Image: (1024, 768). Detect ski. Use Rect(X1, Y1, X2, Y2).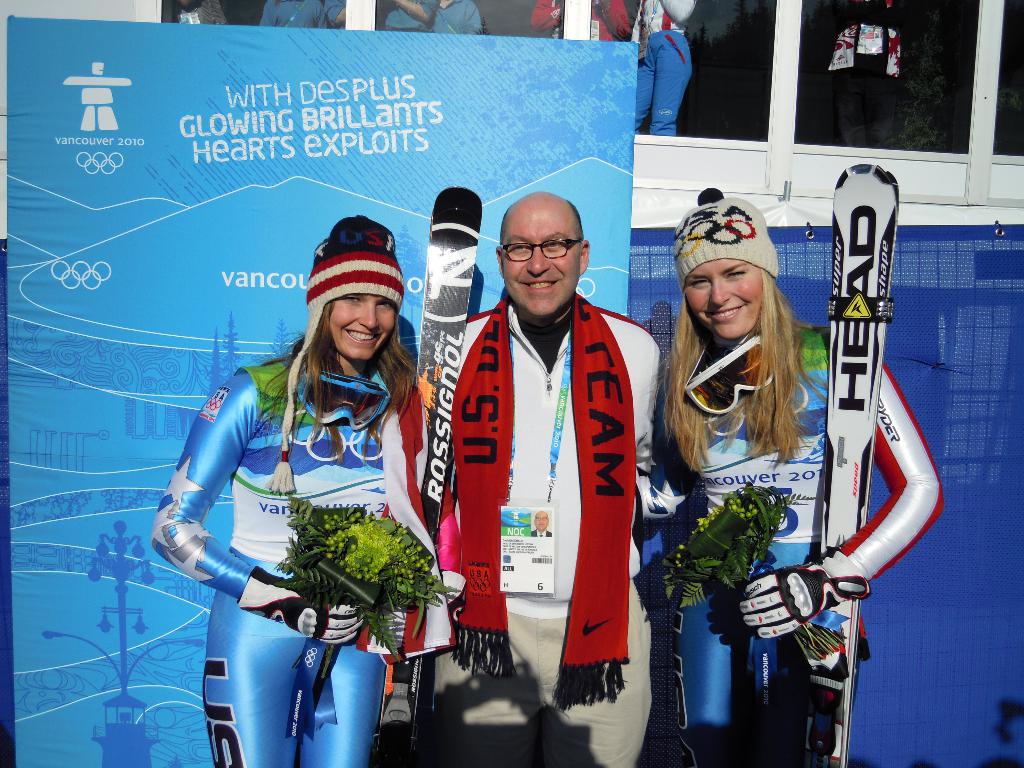
Rect(813, 155, 906, 767).
